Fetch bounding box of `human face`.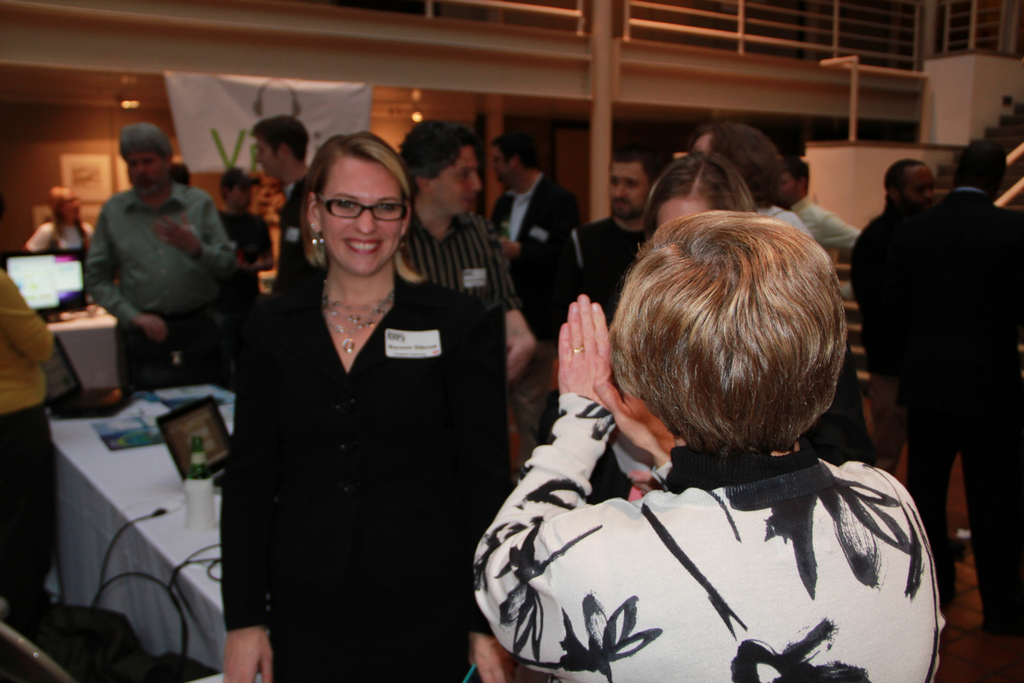
Bbox: crop(657, 209, 710, 228).
